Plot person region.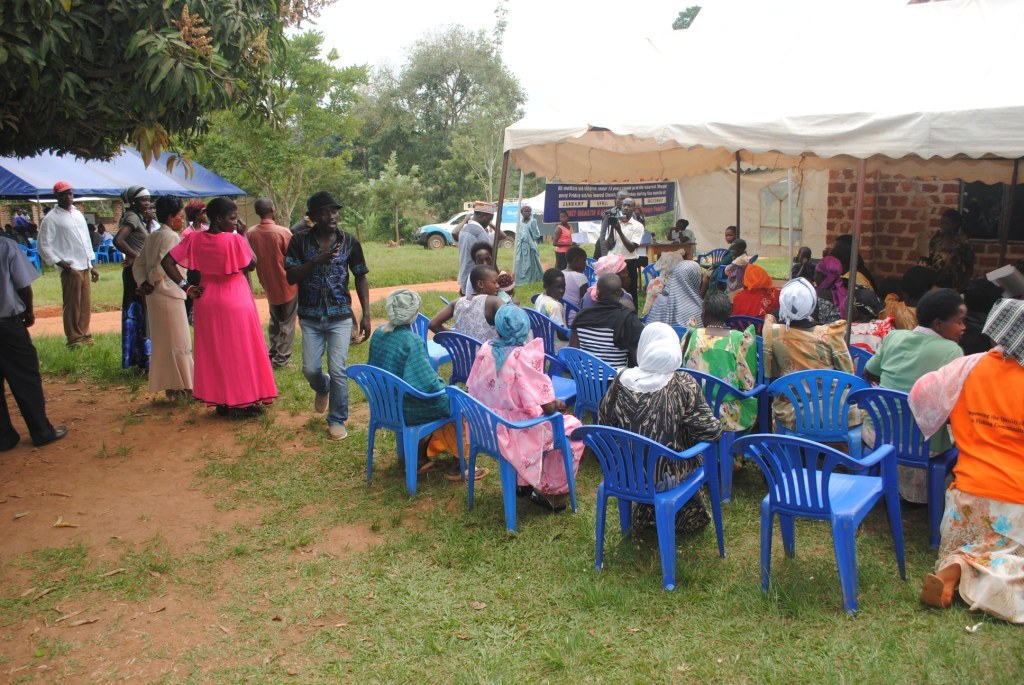
Plotted at bbox=(839, 227, 875, 296).
